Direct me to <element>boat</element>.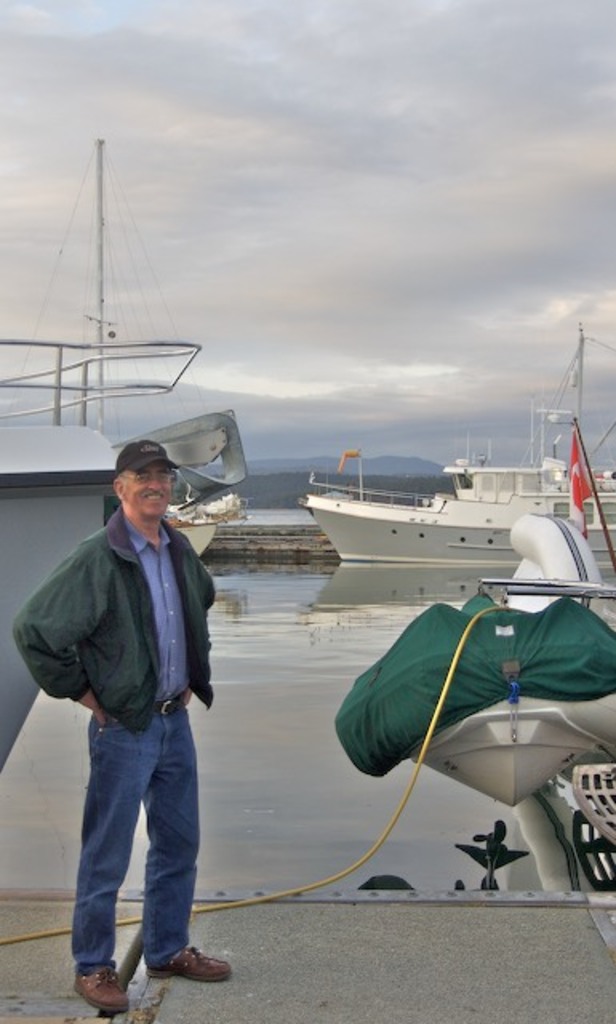
Direction: [left=384, top=509, right=614, bottom=902].
